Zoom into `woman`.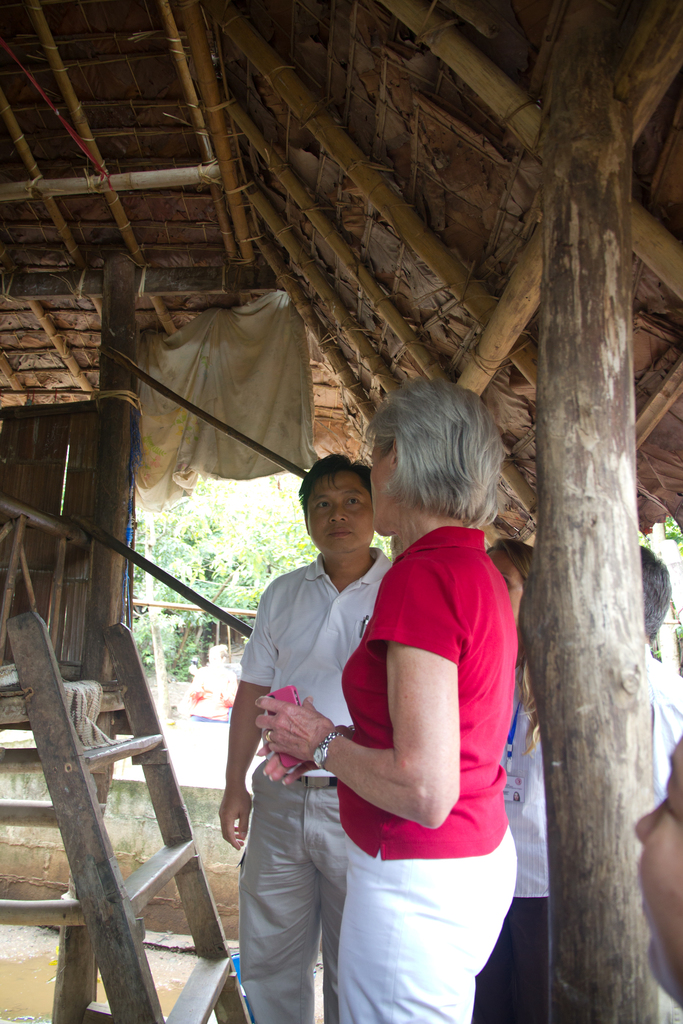
Zoom target: 220, 408, 535, 1021.
